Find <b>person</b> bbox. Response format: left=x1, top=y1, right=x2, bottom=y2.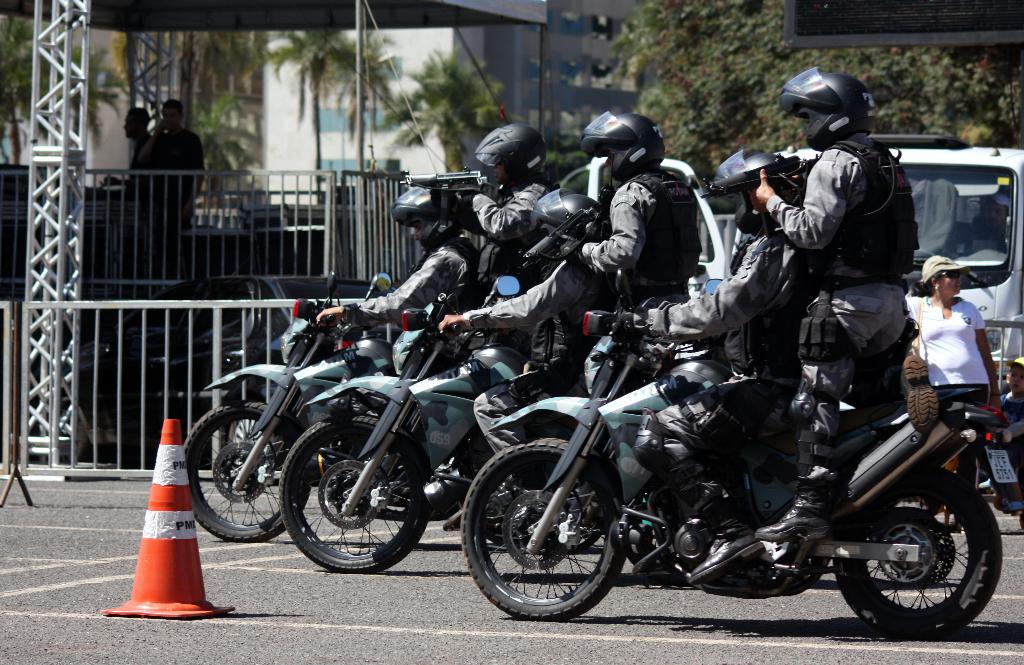
left=454, top=120, right=570, bottom=263.
